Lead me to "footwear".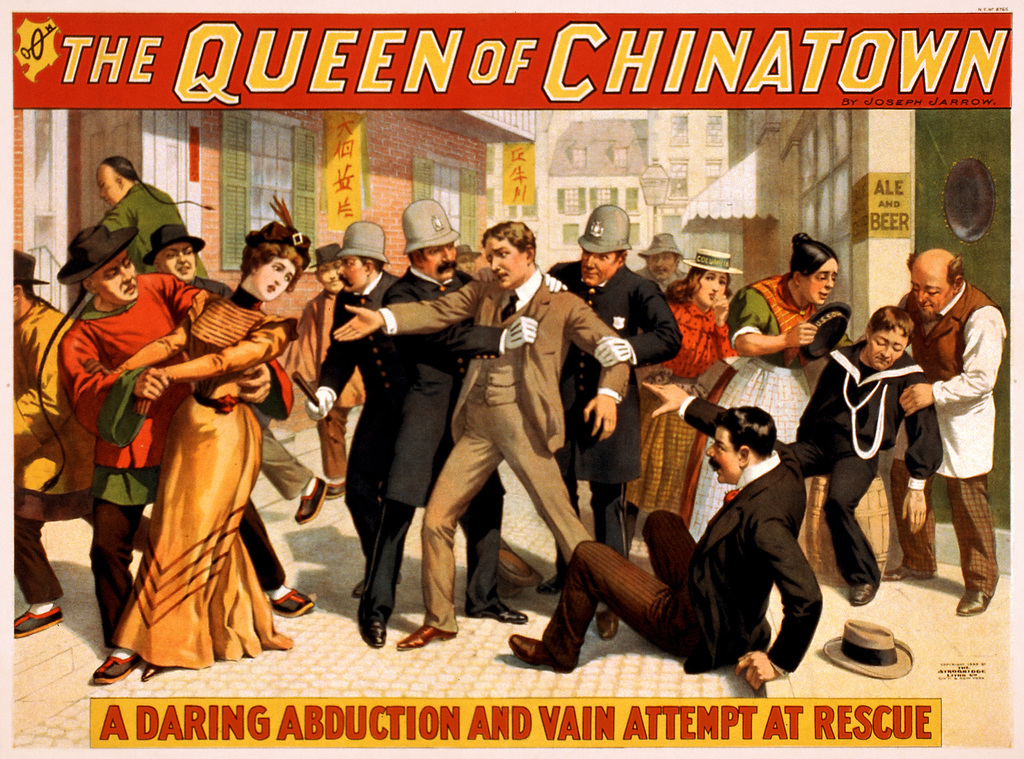
Lead to (x1=849, y1=584, x2=879, y2=609).
